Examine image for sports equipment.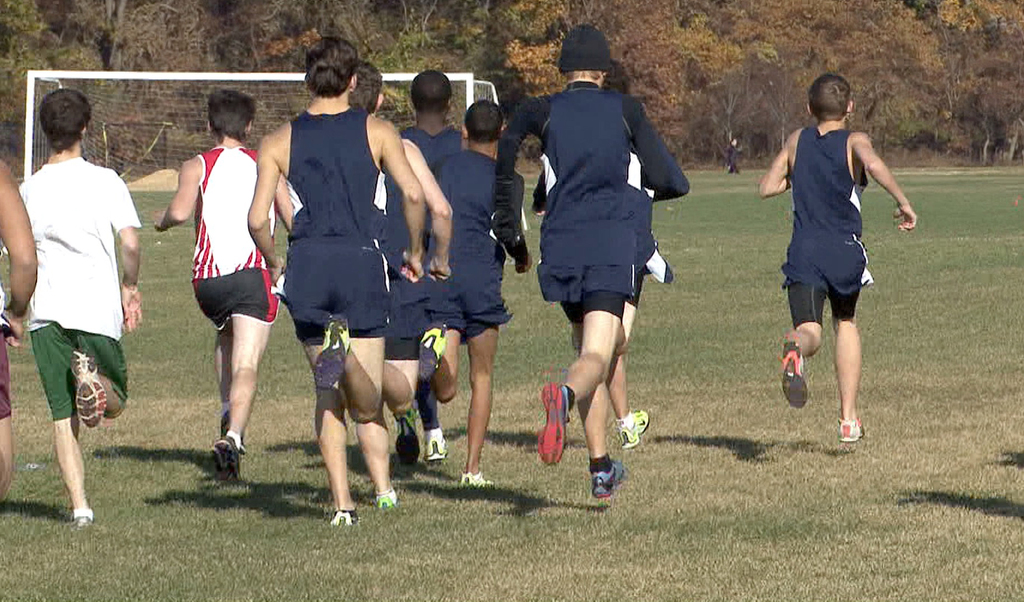
Examination result: 589,459,627,498.
